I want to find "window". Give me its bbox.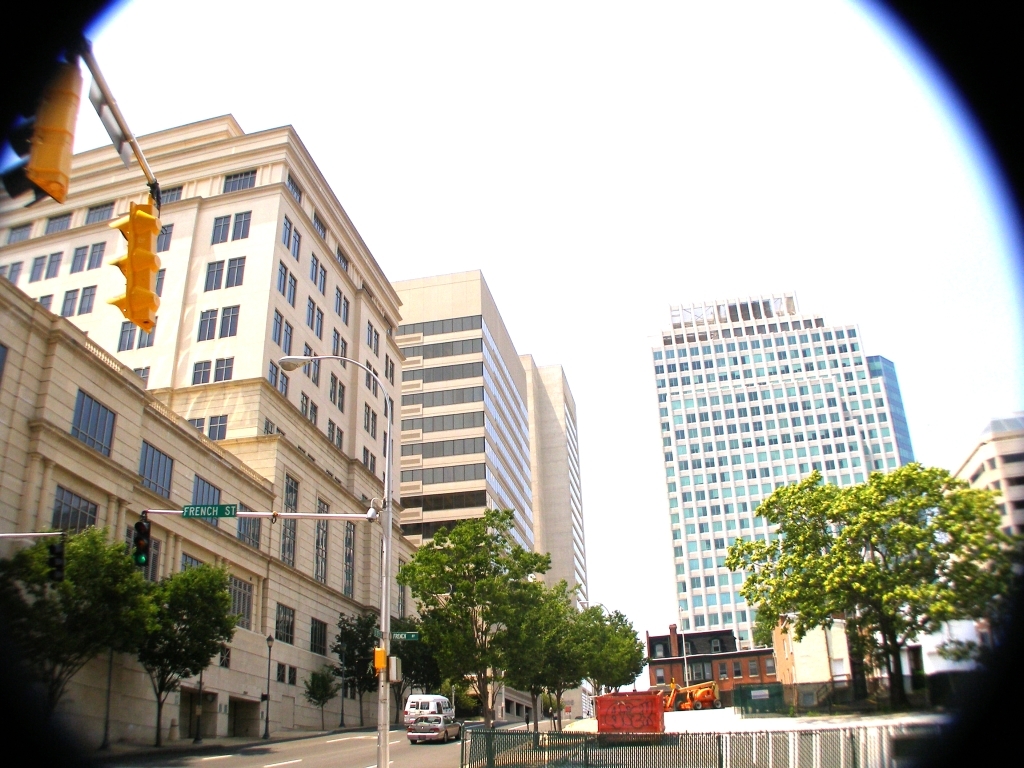
box=[200, 256, 248, 292].
